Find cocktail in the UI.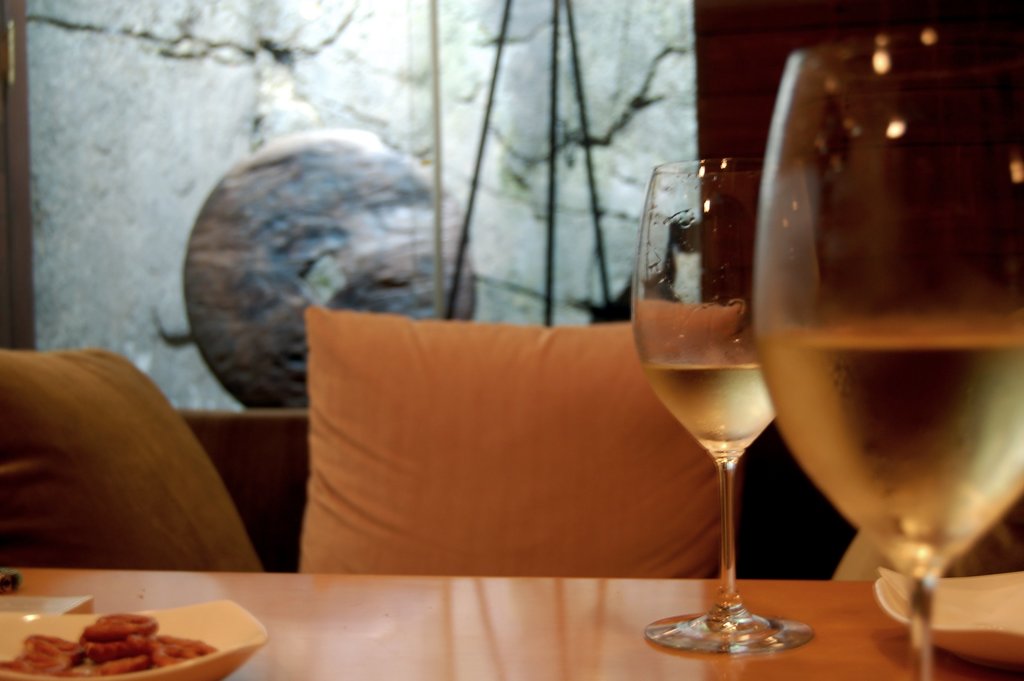
UI element at bbox(632, 147, 817, 657).
